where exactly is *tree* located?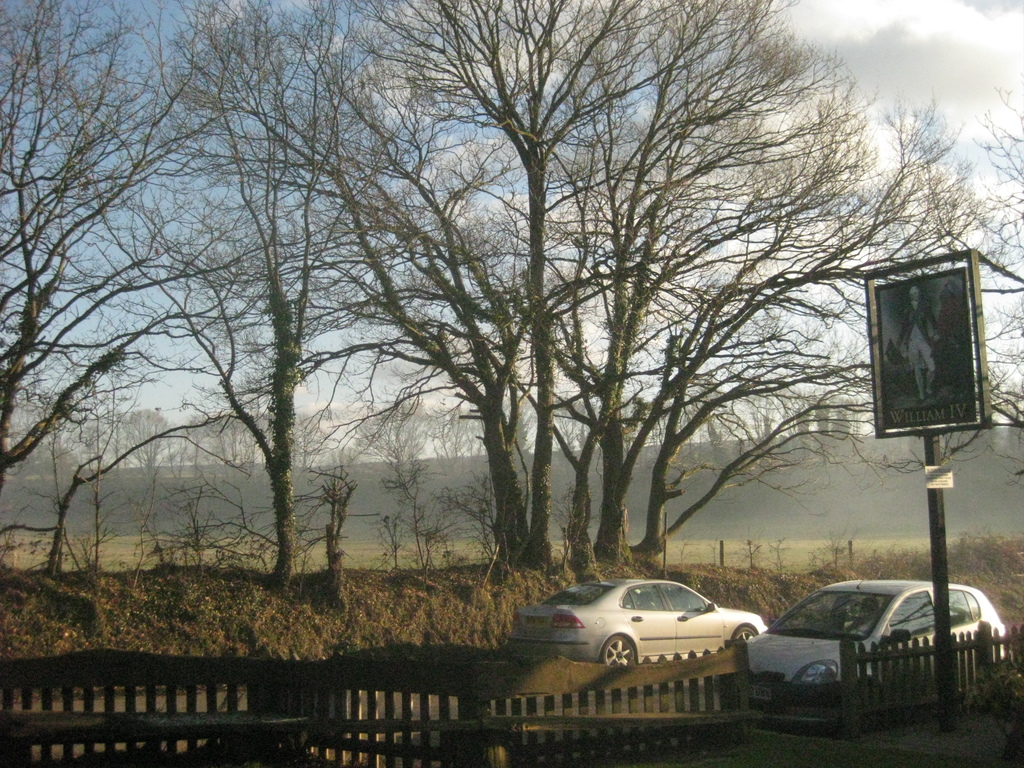
Its bounding box is bbox(0, 0, 240, 566).
